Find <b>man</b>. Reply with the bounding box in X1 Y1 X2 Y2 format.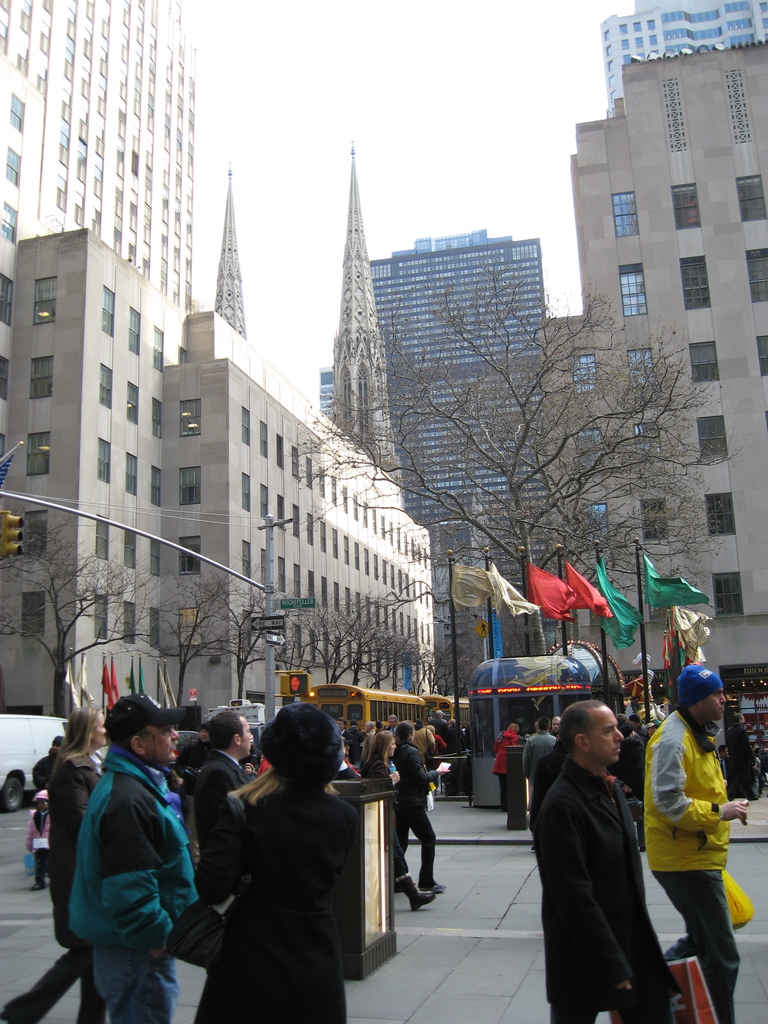
646 665 747 1023.
